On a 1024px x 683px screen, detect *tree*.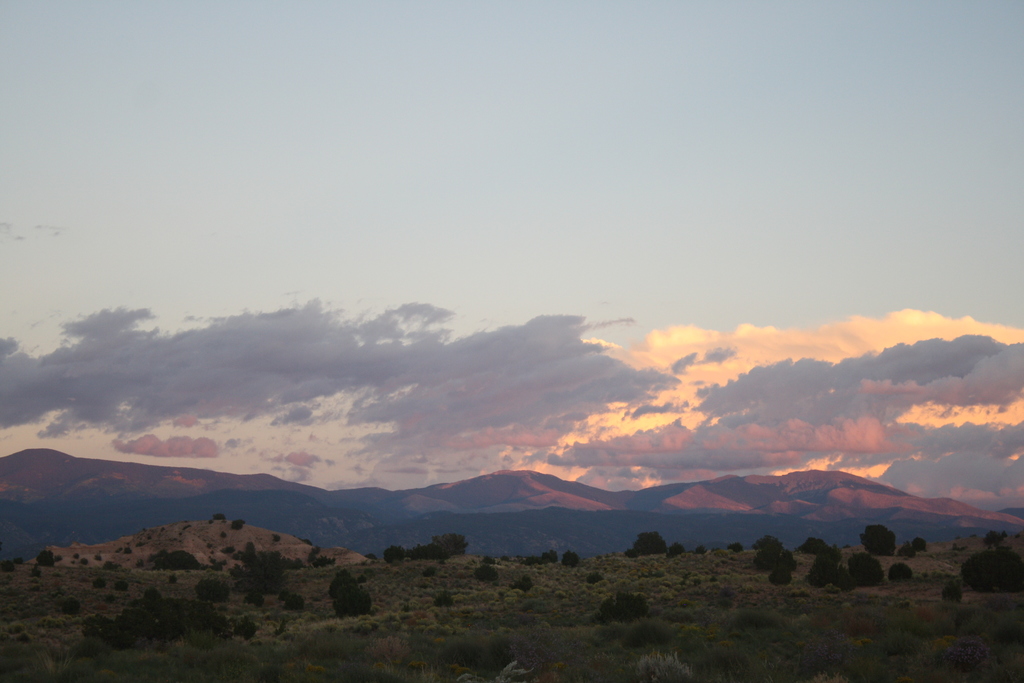
Rect(594, 592, 652, 625).
